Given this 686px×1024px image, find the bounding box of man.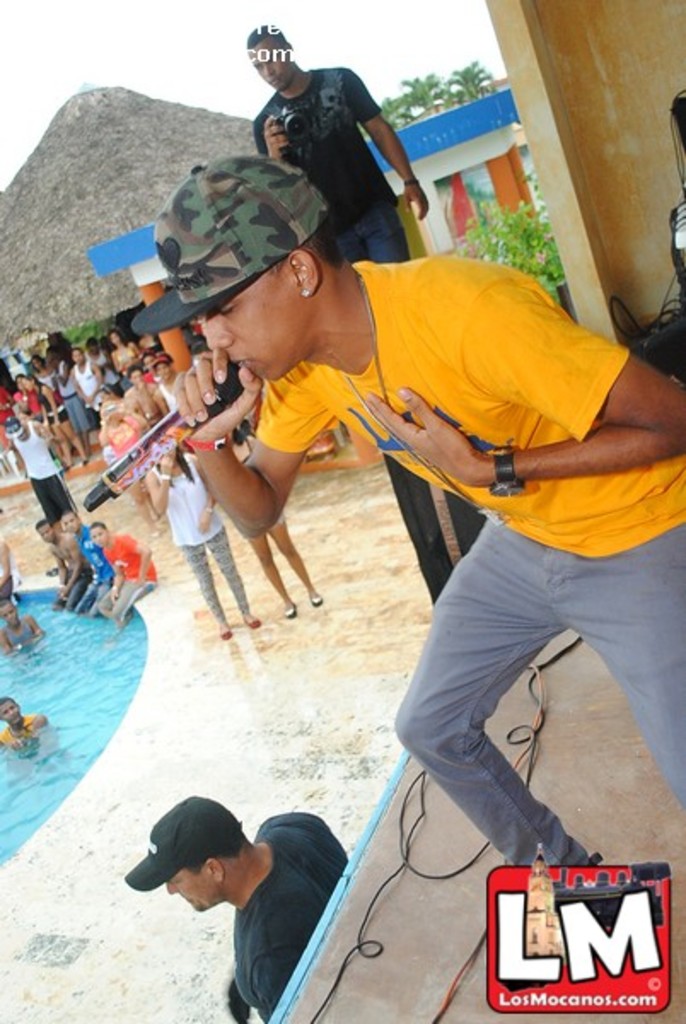
bbox=(0, 534, 19, 591).
